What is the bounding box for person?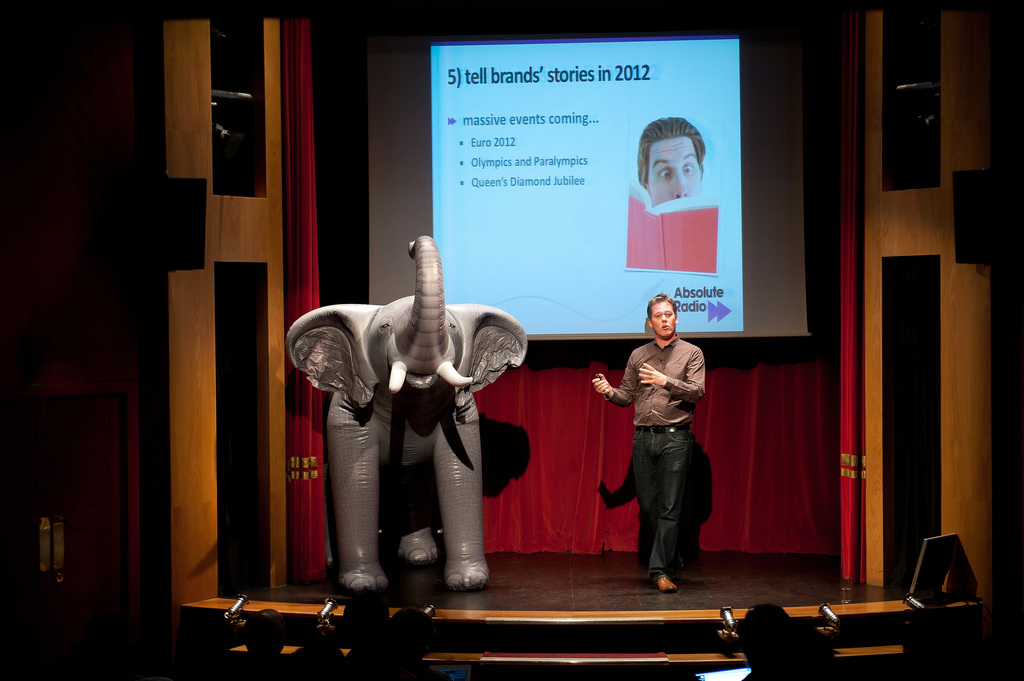
bbox=[635, 115, 706, 206].
